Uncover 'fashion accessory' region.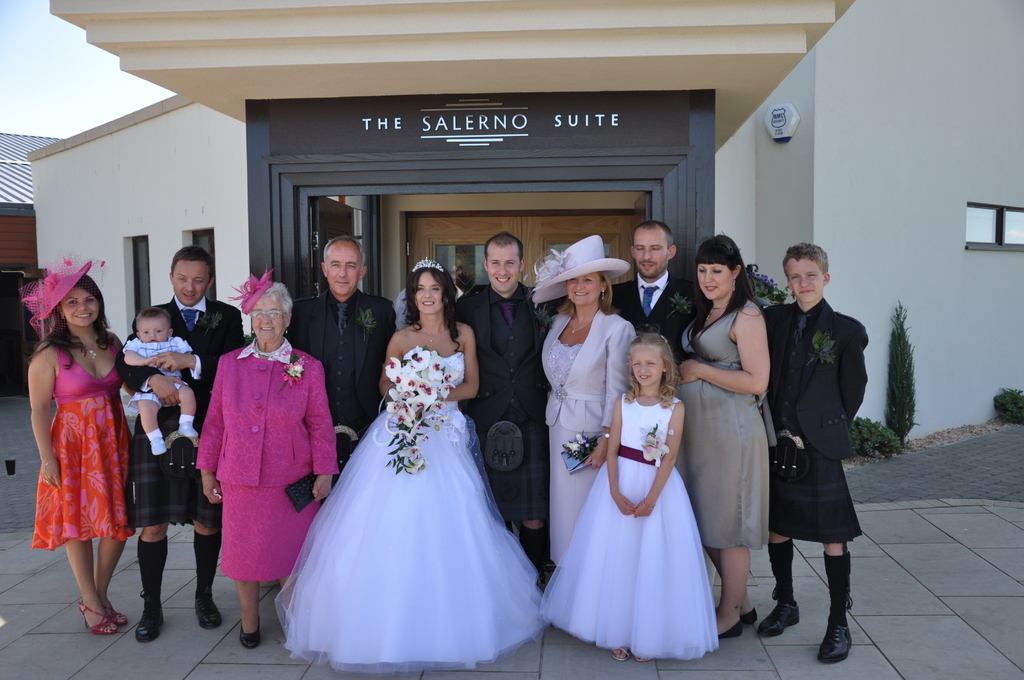
Uncovered: [left=77, top=348, right=102, bottom=361].
